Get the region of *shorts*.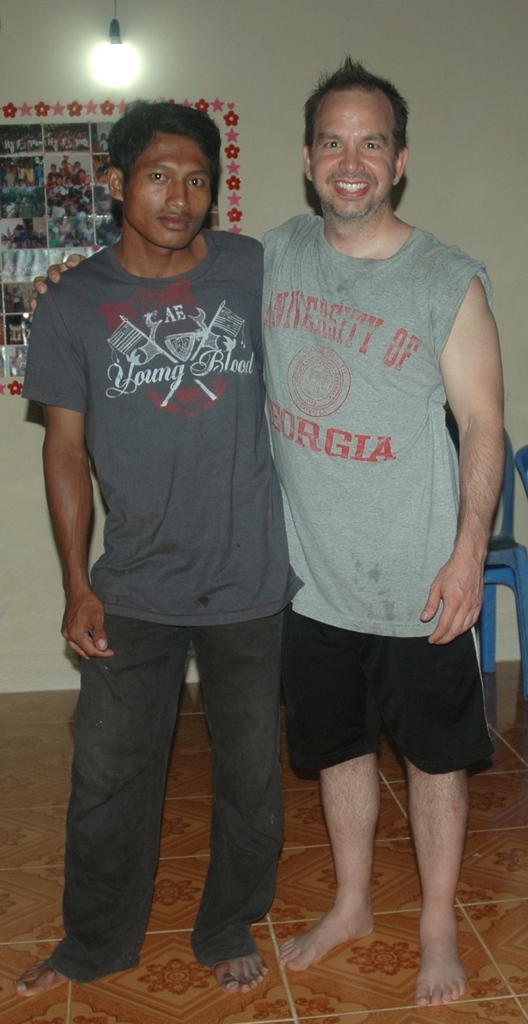
select_region(265, 611, 506, 795).
